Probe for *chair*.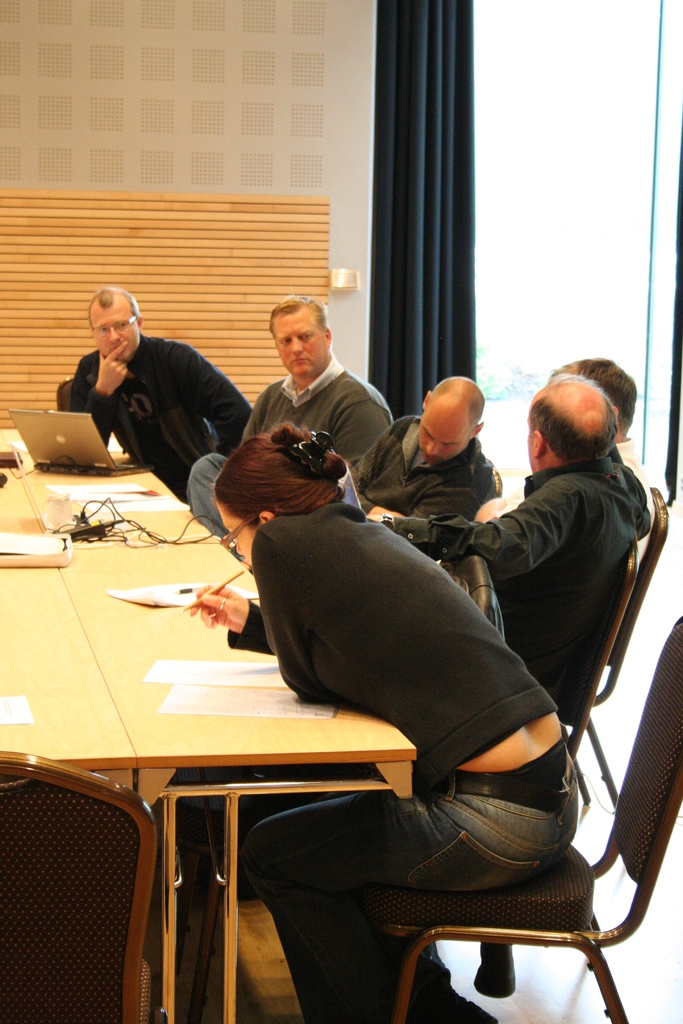
Probe result: left=570, top=484, right=666, bottom=796.
